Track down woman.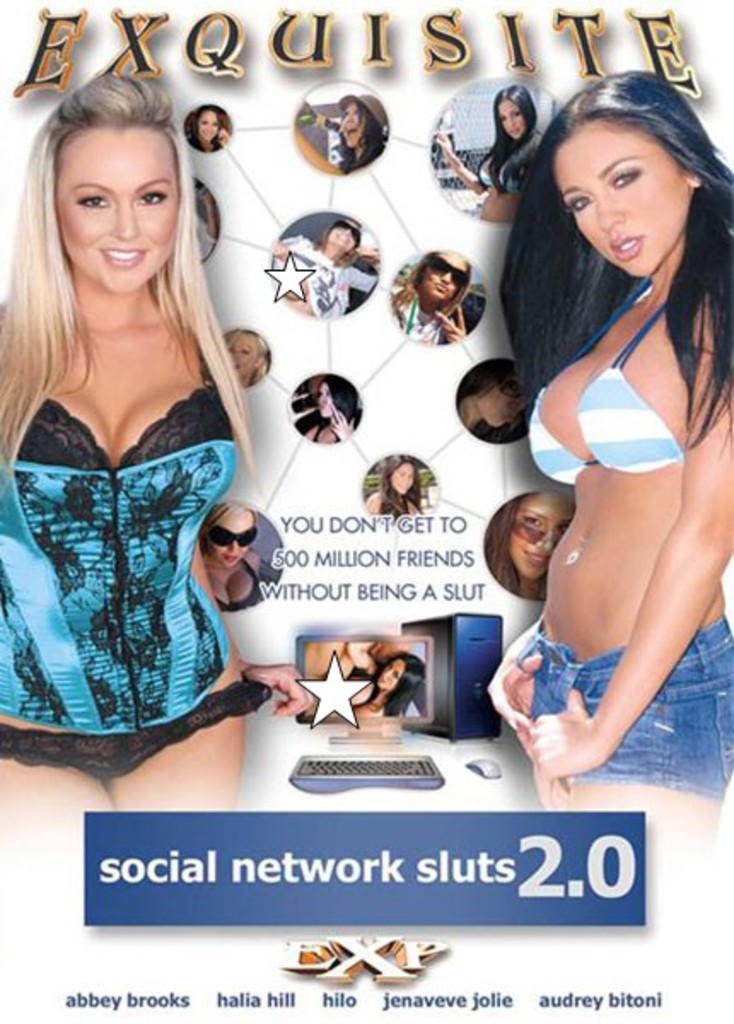
Tracked to region(304, 377, 352, 439).
